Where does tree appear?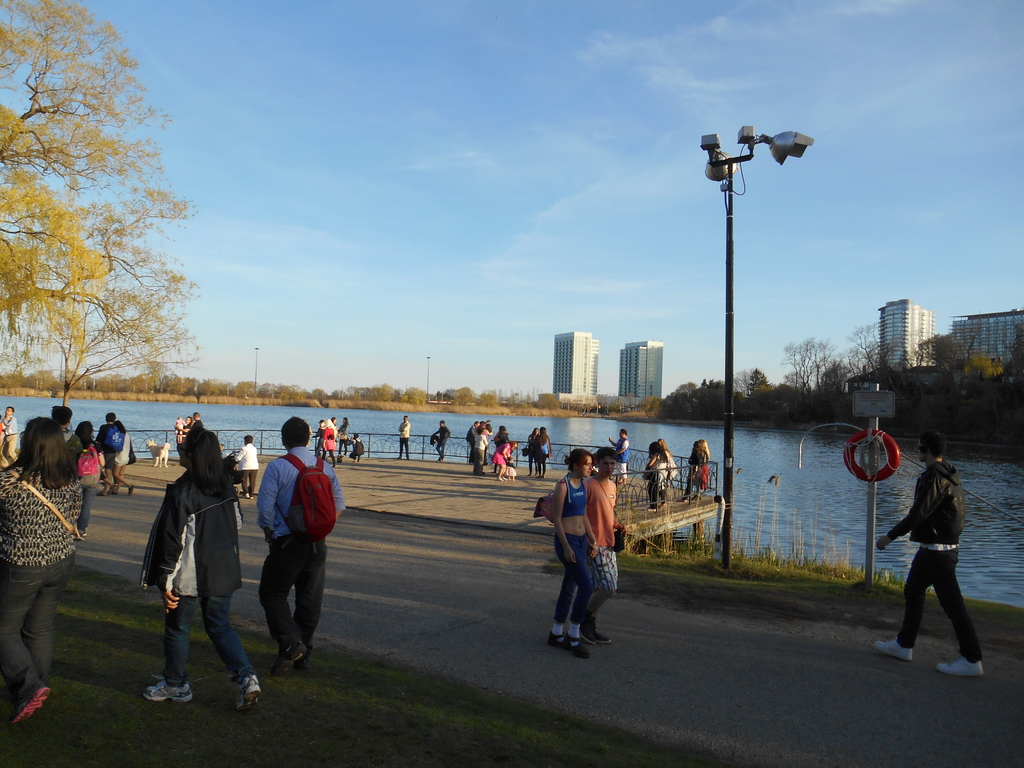
Appears at box(368, 380, 400, 403).
